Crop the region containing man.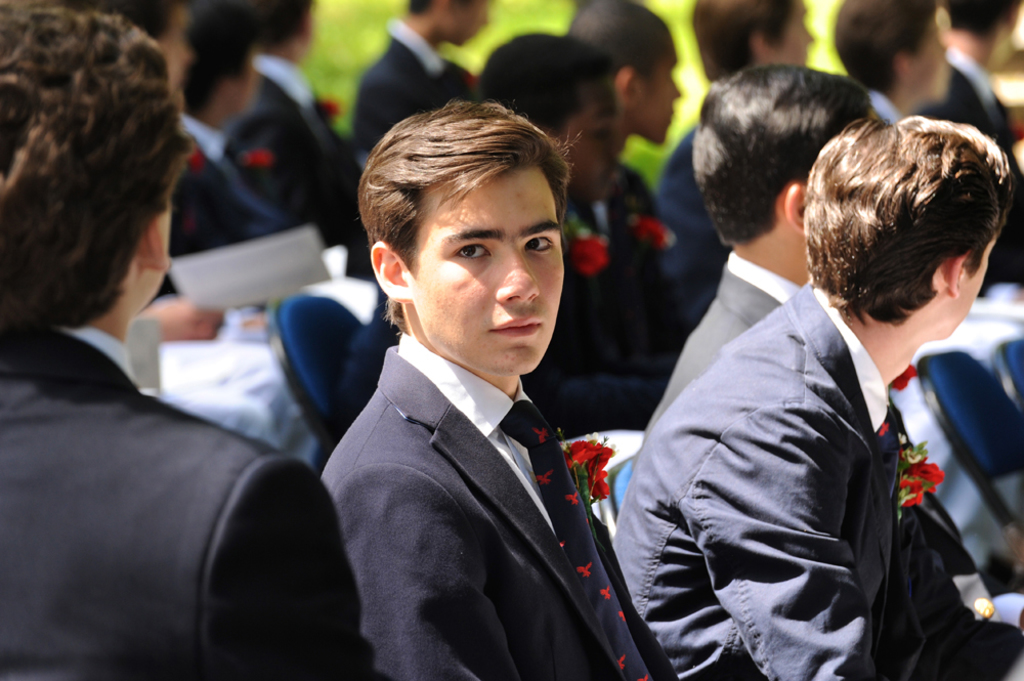
Crop region: (left=314, top=103, right=675, bottom=680).
